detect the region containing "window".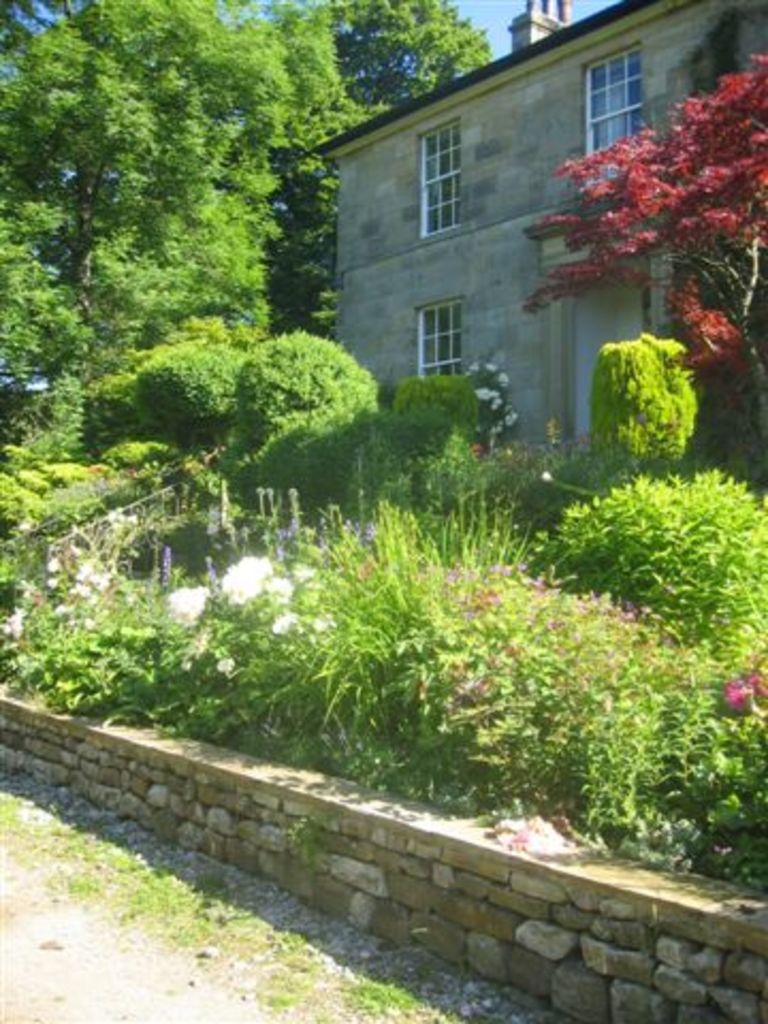
pyautogui.locateOnScreen(416, 124, 474, 239).
